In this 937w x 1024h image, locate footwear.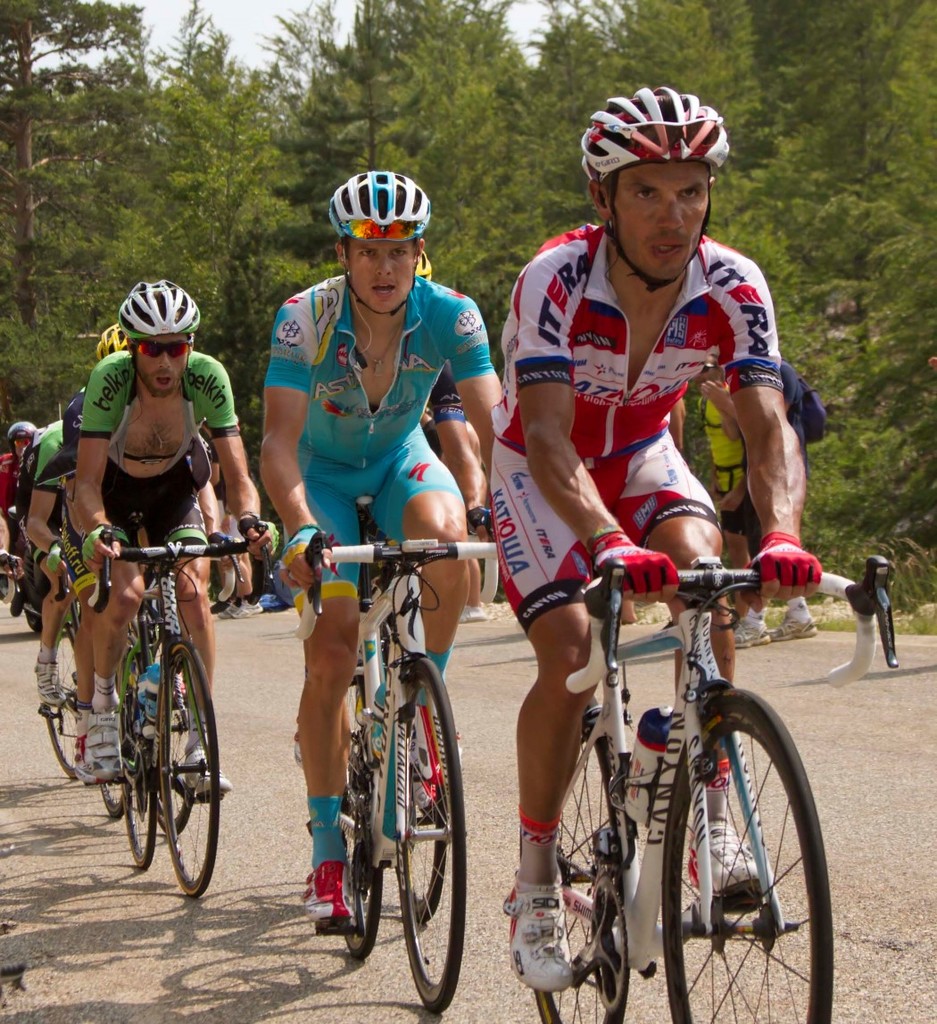
Bounding box: (left=766, top=607, right=817, bottom=634).
